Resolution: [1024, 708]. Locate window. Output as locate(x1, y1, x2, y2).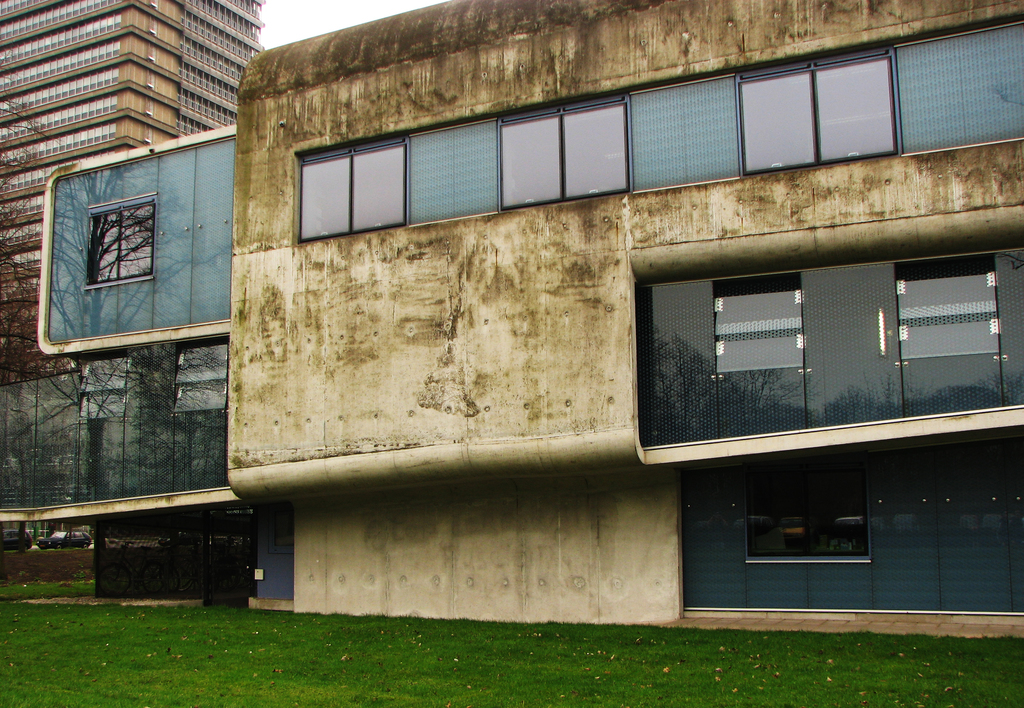
locate(708, 267, 804, 377).
